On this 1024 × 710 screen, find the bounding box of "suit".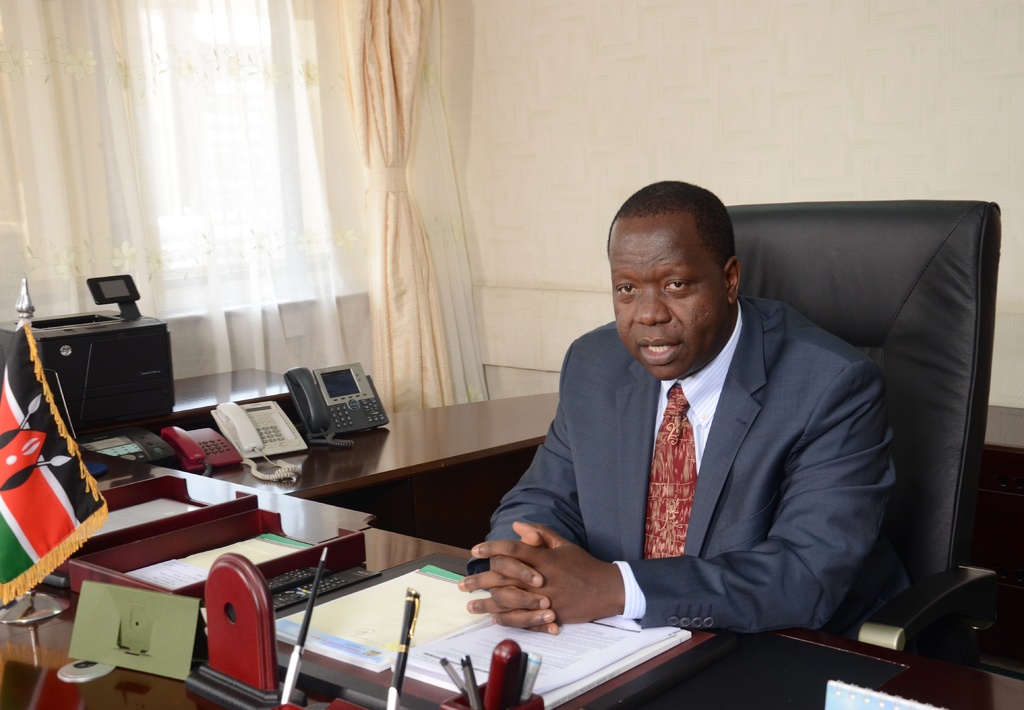
Bounding box: [x1=468, y1=294, x2=914, y2=631].
